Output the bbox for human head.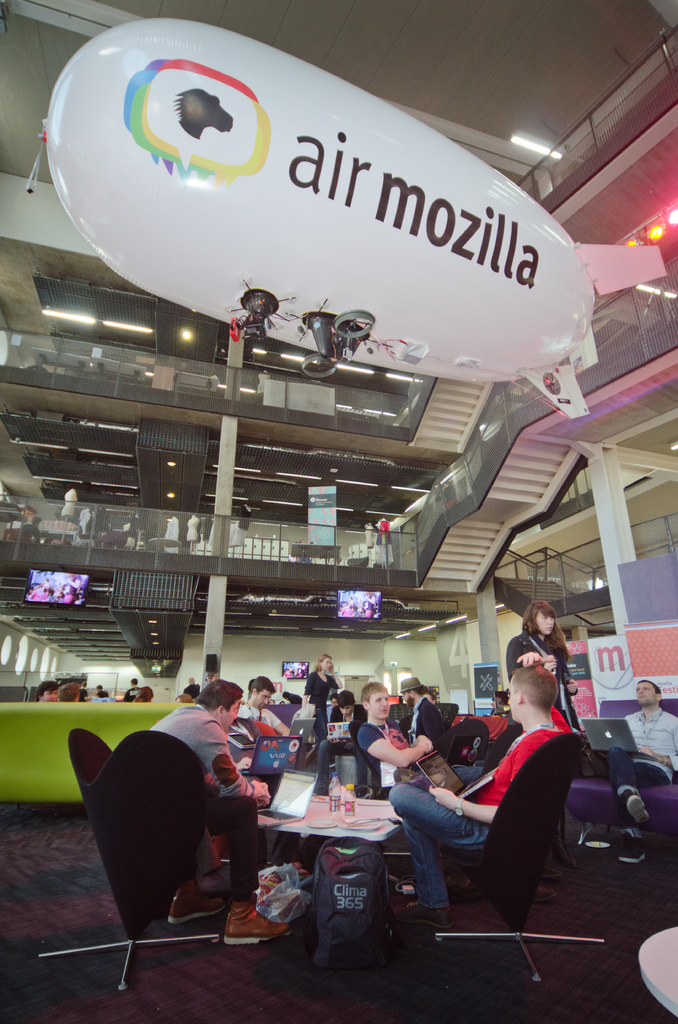
[left=400, top=676, right=424, bottom=709].
